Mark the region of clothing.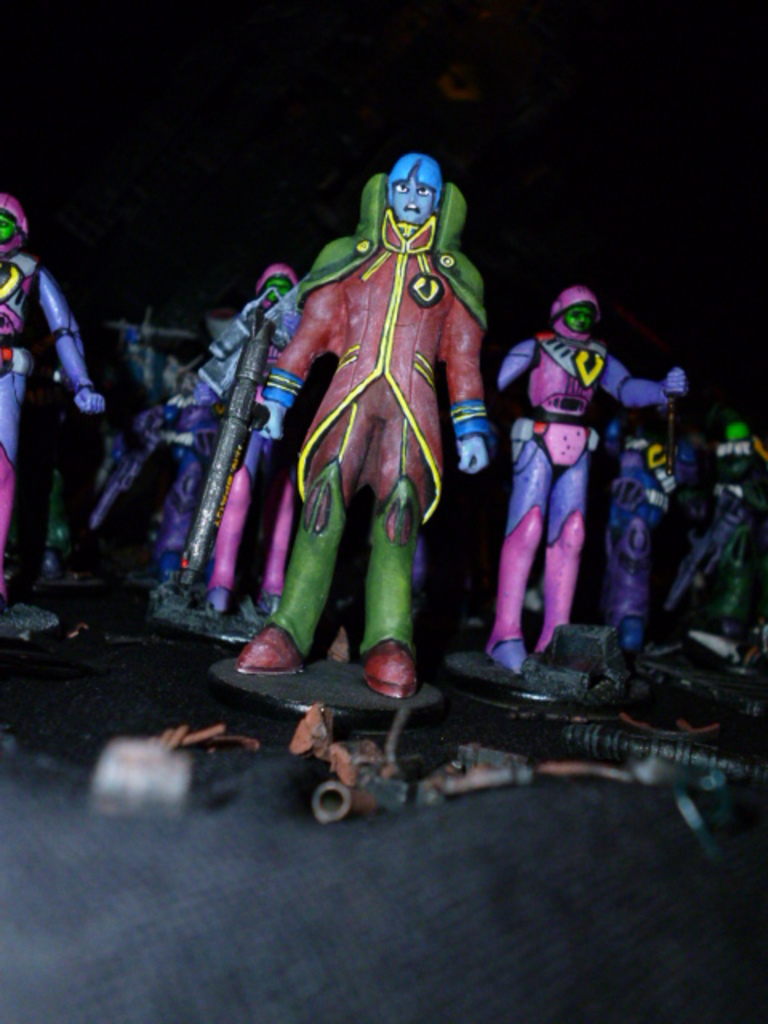
Region: select_region(498, 283, 677, 672).
